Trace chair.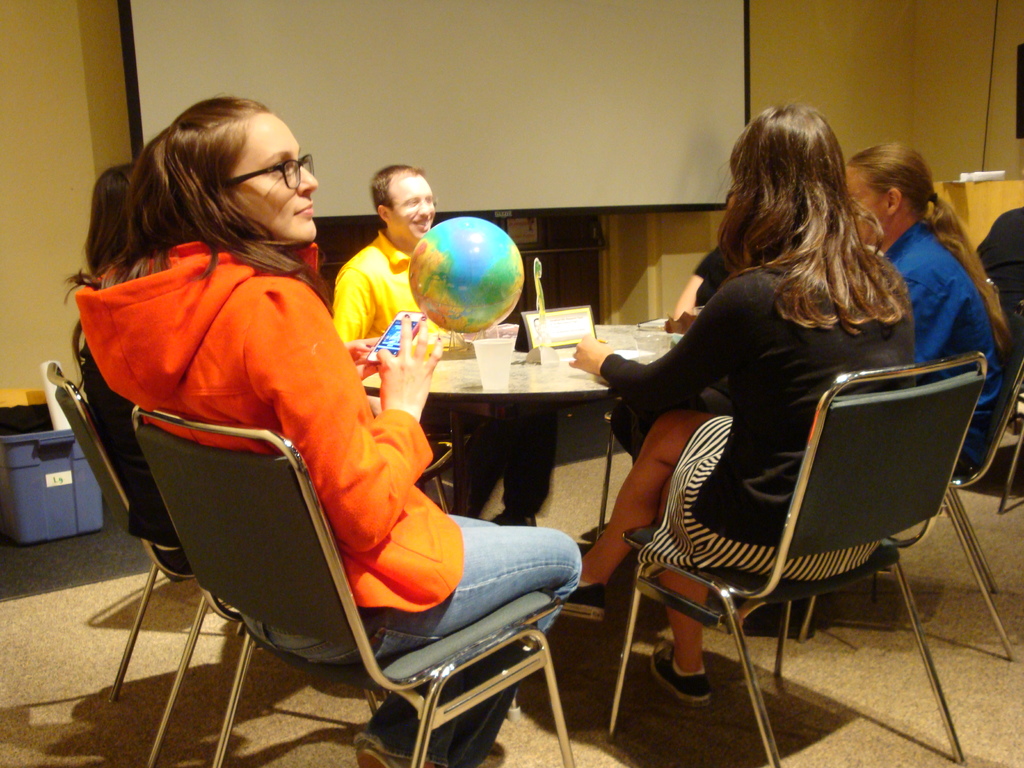
Traced to [788, 305, 1023, 660].
